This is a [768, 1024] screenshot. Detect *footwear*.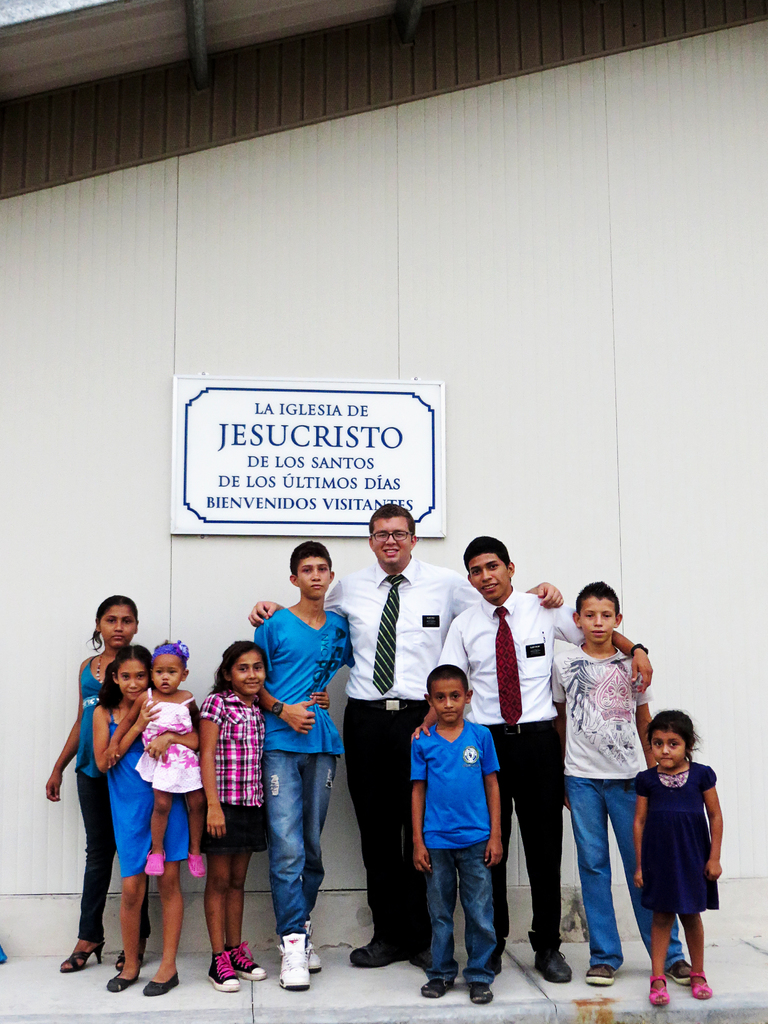
bbox(200, 949, 239, 991).
